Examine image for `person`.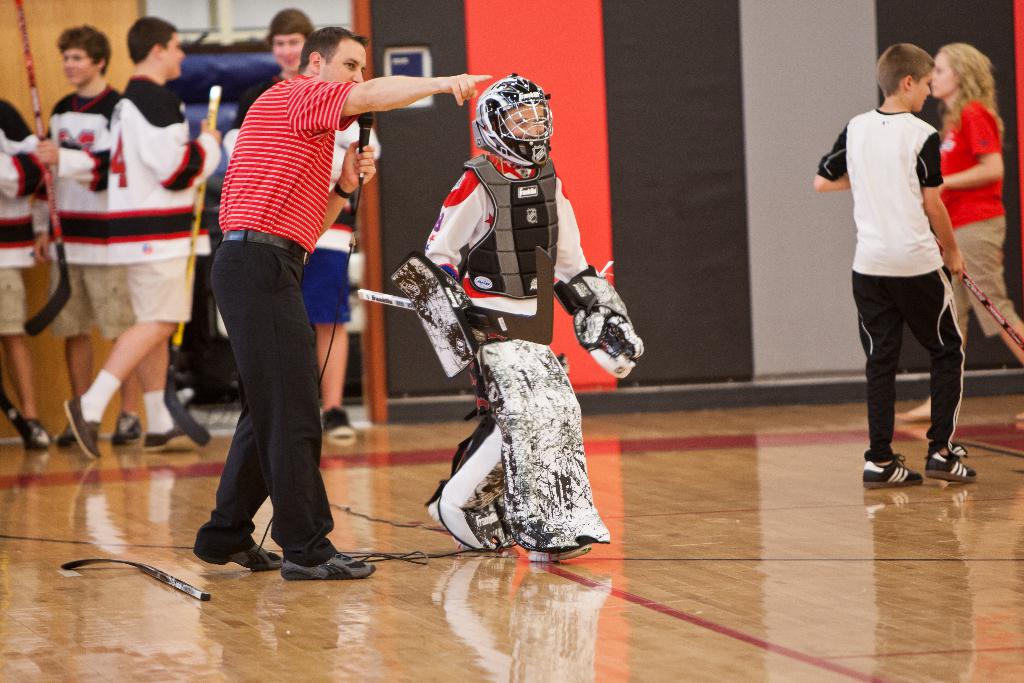
Examination result: <region>64, 10, 231, 465</region>.
